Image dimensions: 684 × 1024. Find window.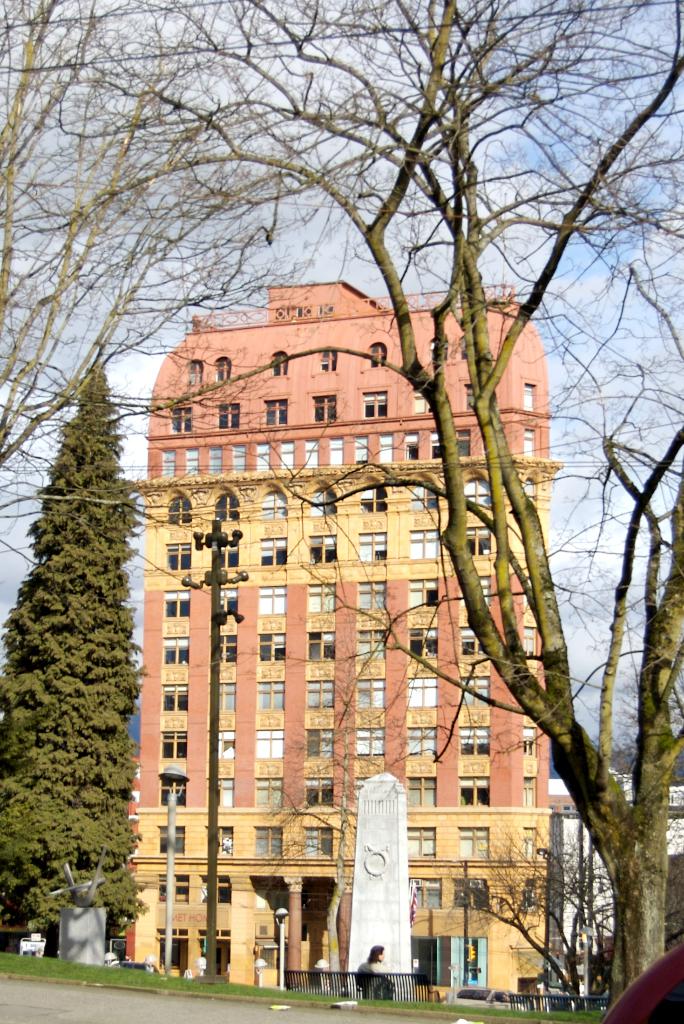
210,534,236,568.
